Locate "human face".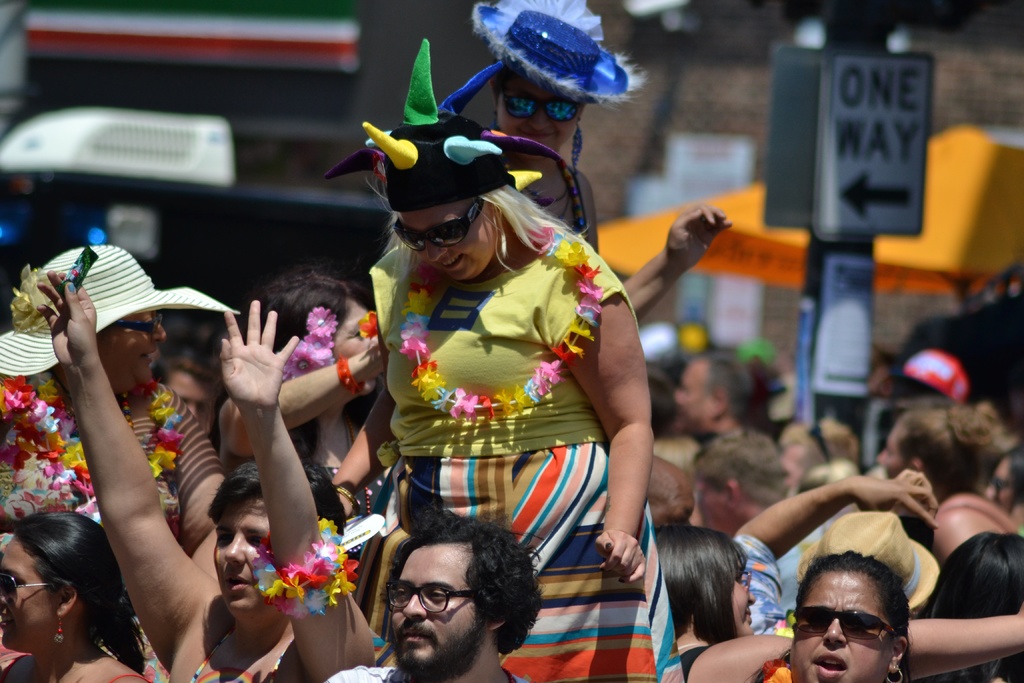
Bounding box: (0,541,49,649).
